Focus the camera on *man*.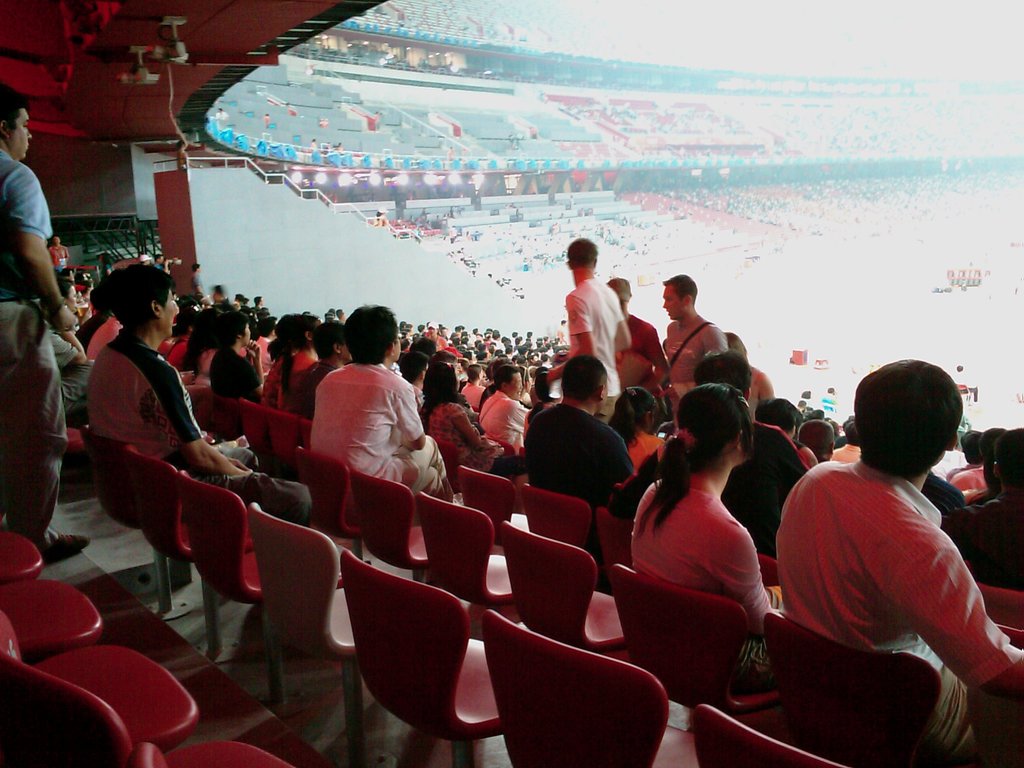
Focus region: {"x1": 765, "y1": 354, "x2": 1016, "y2": 742}.
